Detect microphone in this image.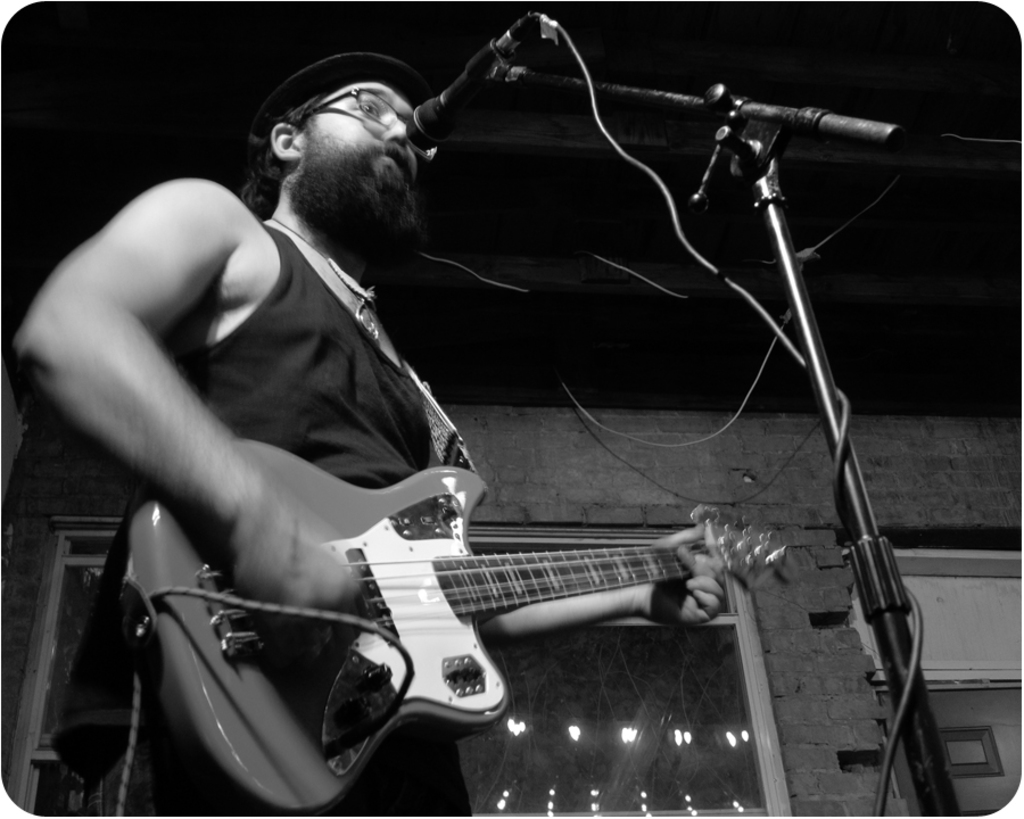
Detection: 403/38/511/149.
